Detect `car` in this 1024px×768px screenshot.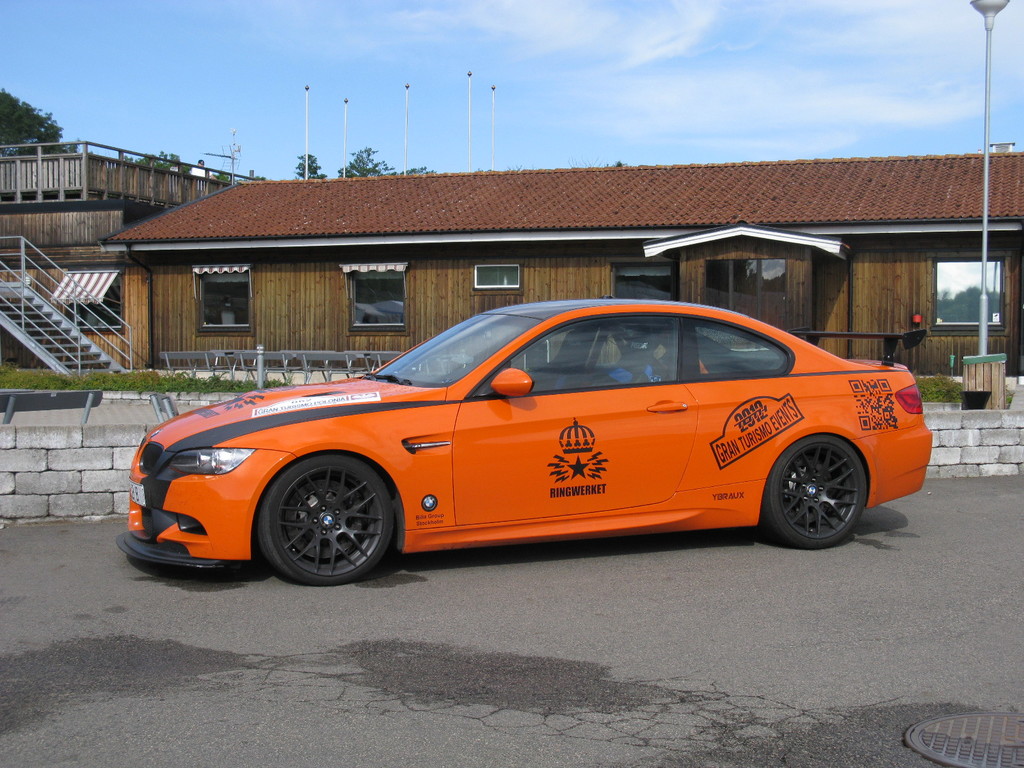
Detection: 127, 291, 936, 590.
